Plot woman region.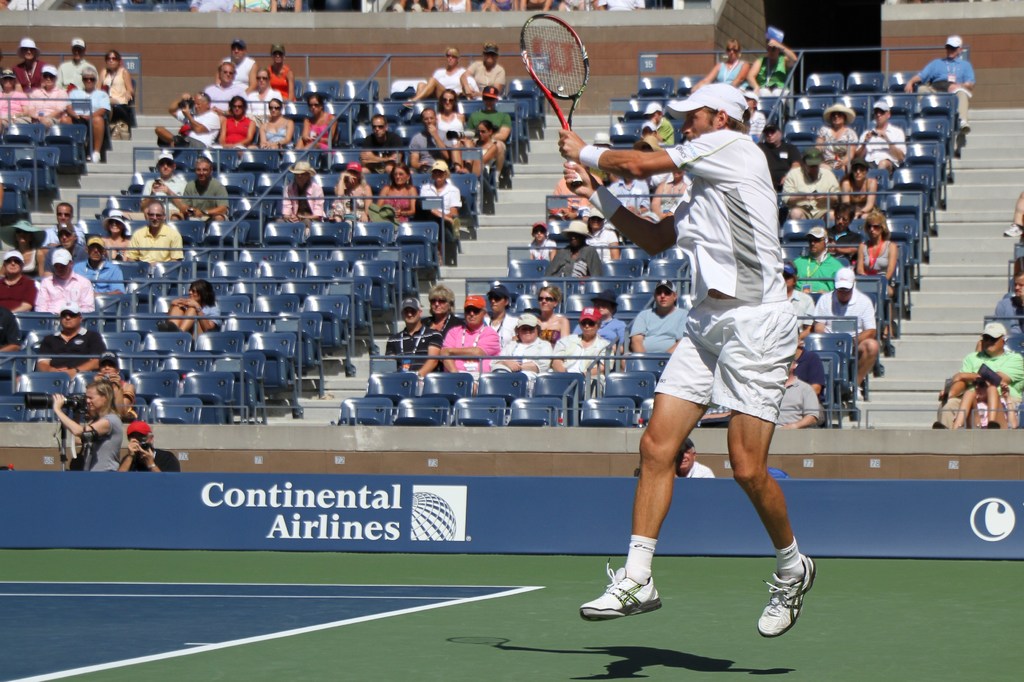
Plotted at bbox=[0, 221, 44, 278].
